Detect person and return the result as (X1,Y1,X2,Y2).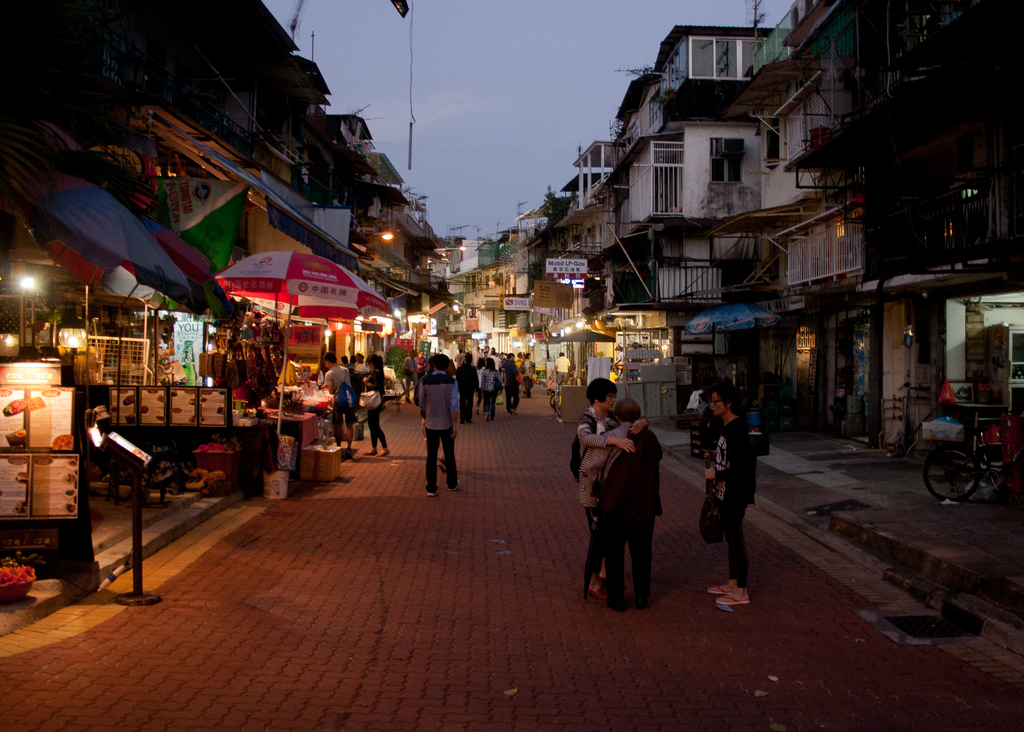
(484,359,500,419).
